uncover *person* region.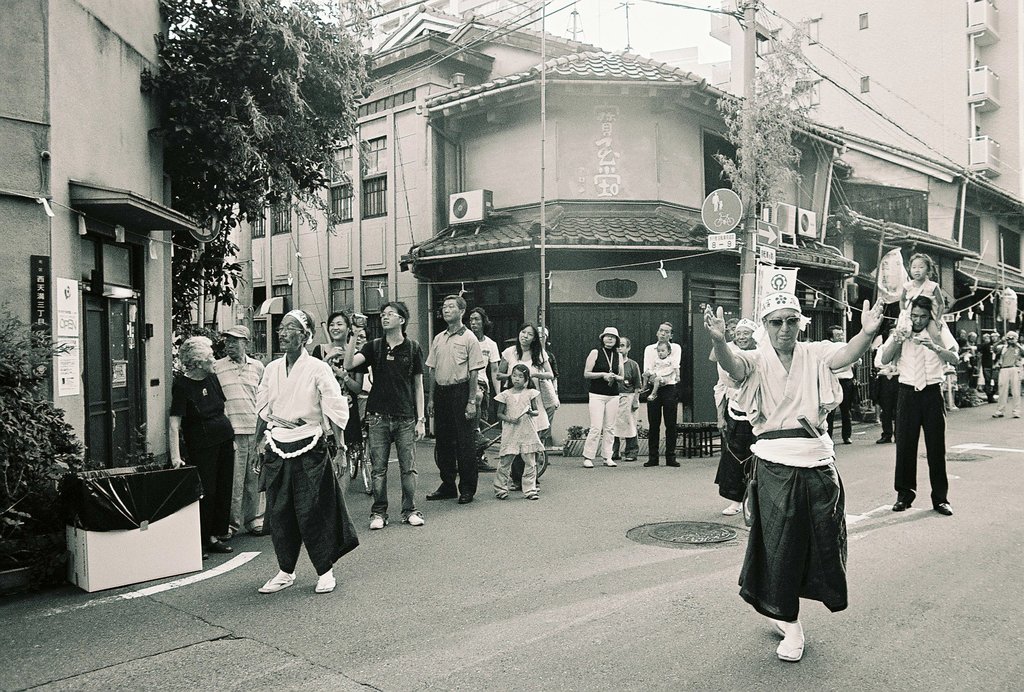
Uncovered: left=301, top=306, right=379, bottom=492.
